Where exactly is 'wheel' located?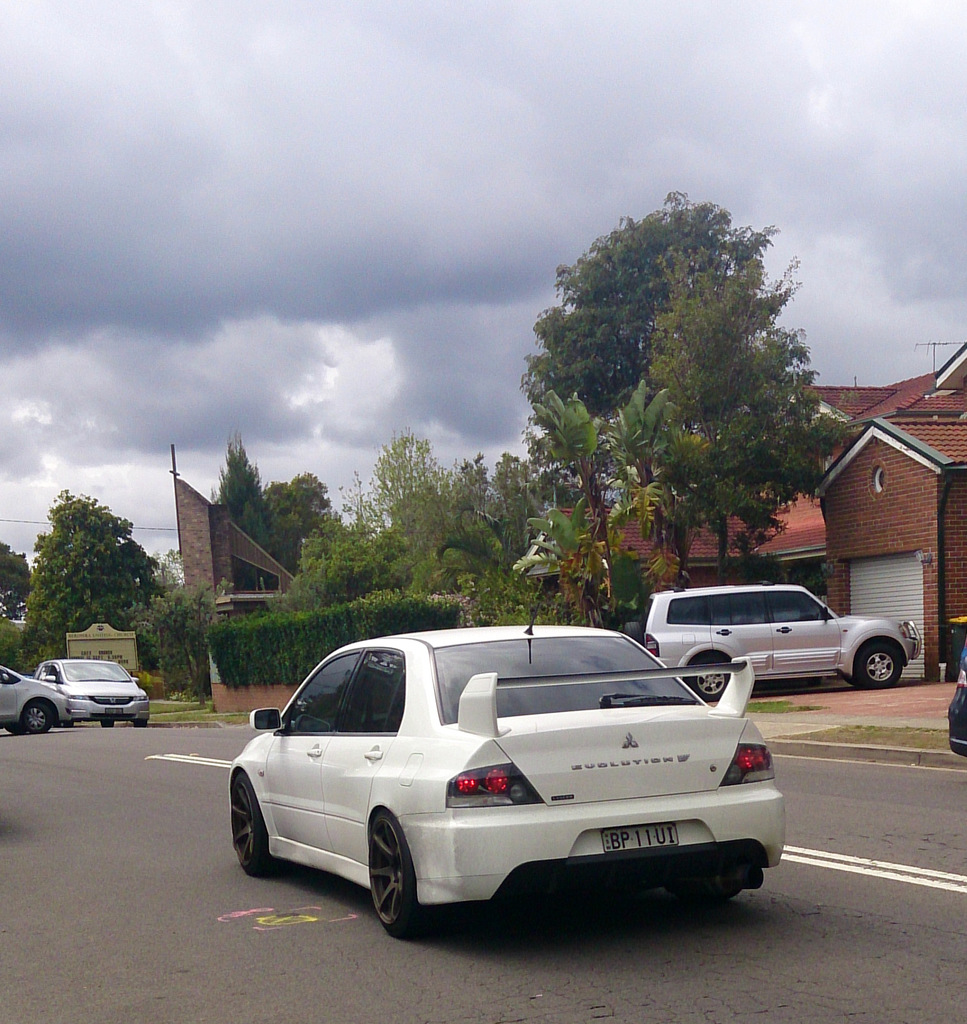
Its bounding box is box=[857, 637, 904, 691].
